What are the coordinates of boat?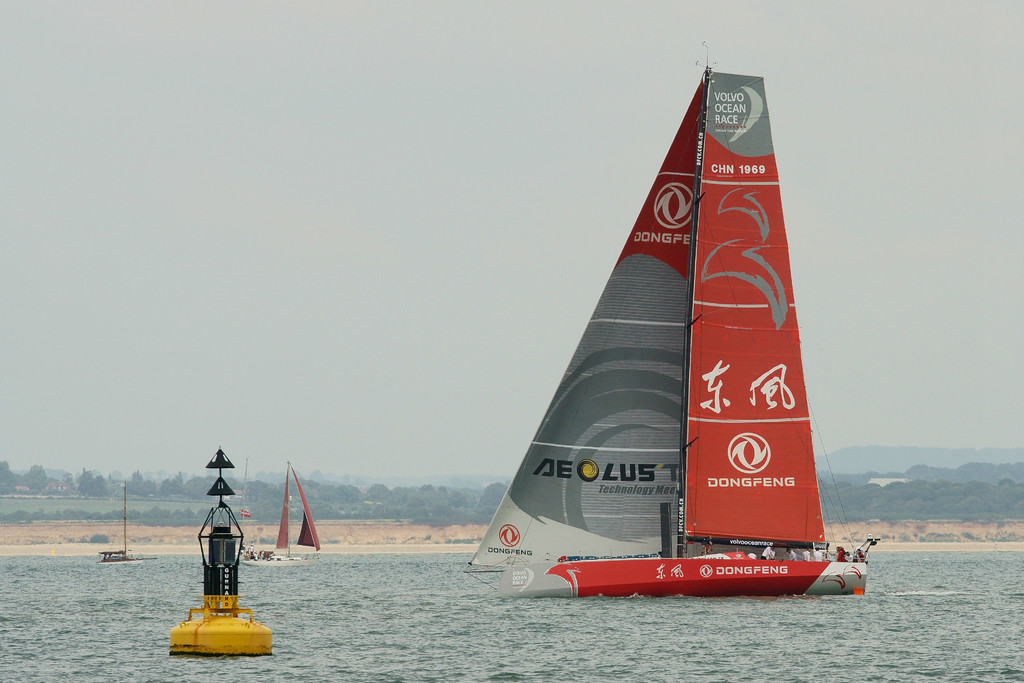
<region>241, 465, 319, 570</region>.
